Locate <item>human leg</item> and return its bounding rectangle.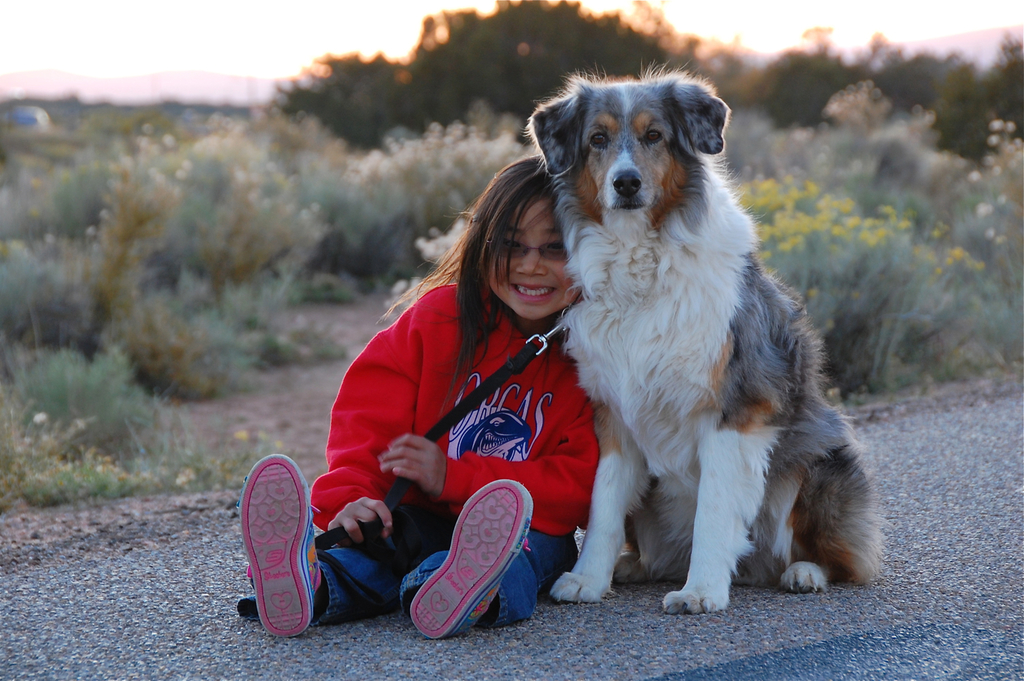
397:482:577:639.
